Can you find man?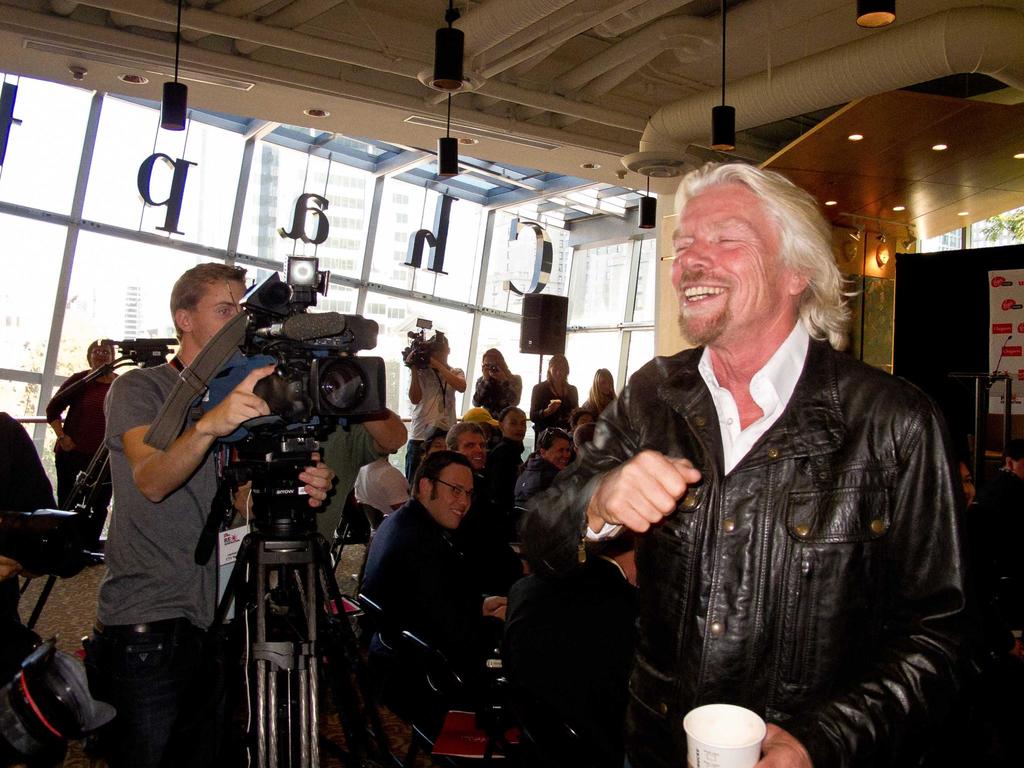
Yes, bounding box: (510, 426, 572, 514).
